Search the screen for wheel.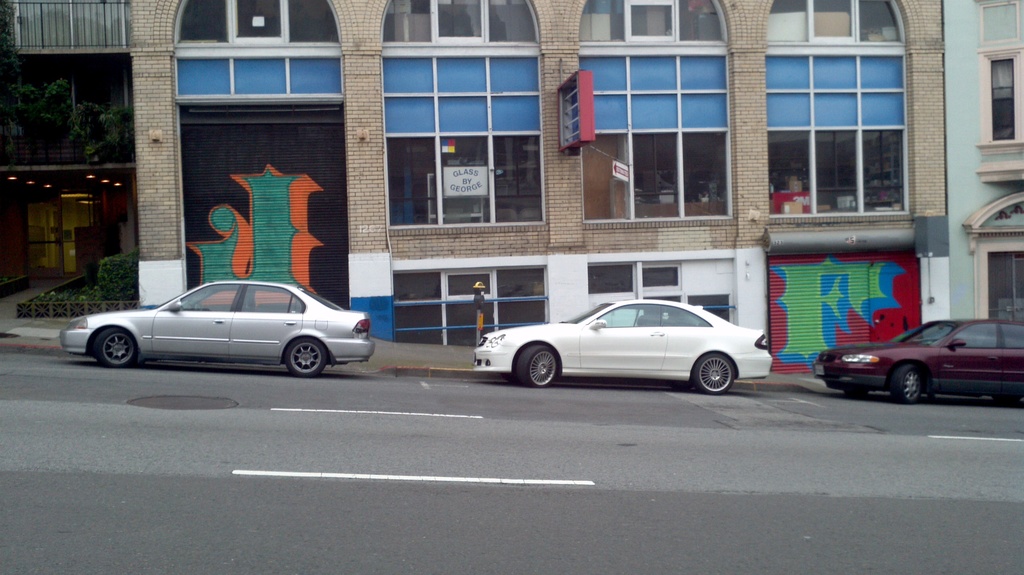
Found at [845,391,871,400].
